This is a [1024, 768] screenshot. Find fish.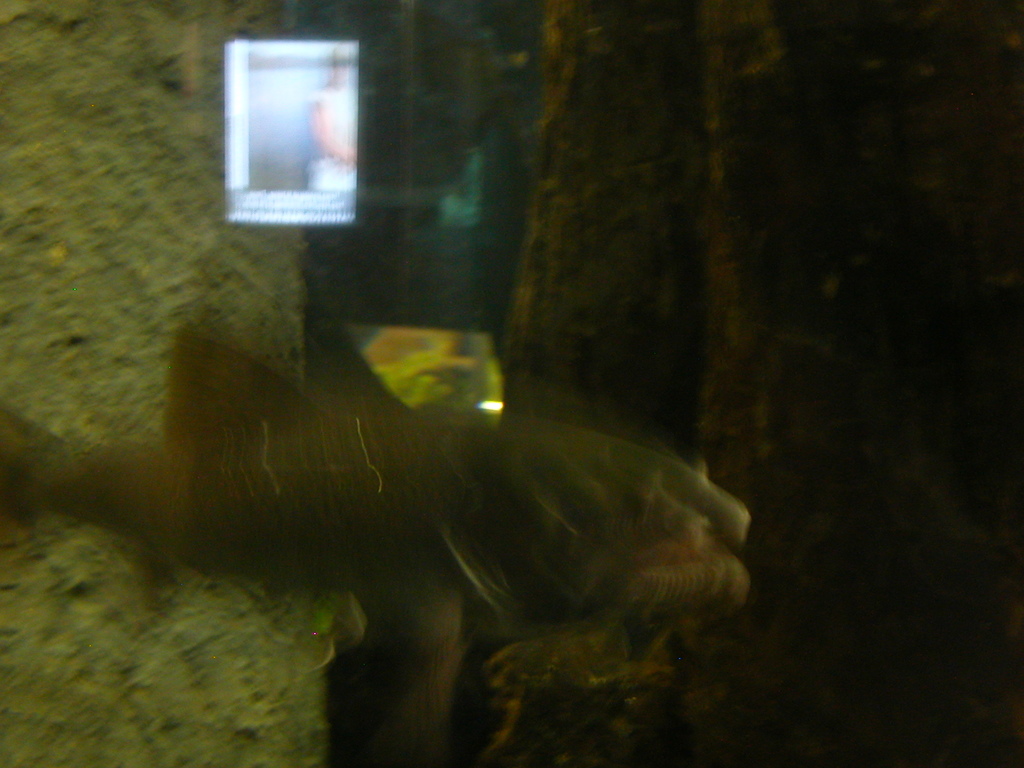
Bounding box: [left=46, top=212, right=814, bottom=734].
